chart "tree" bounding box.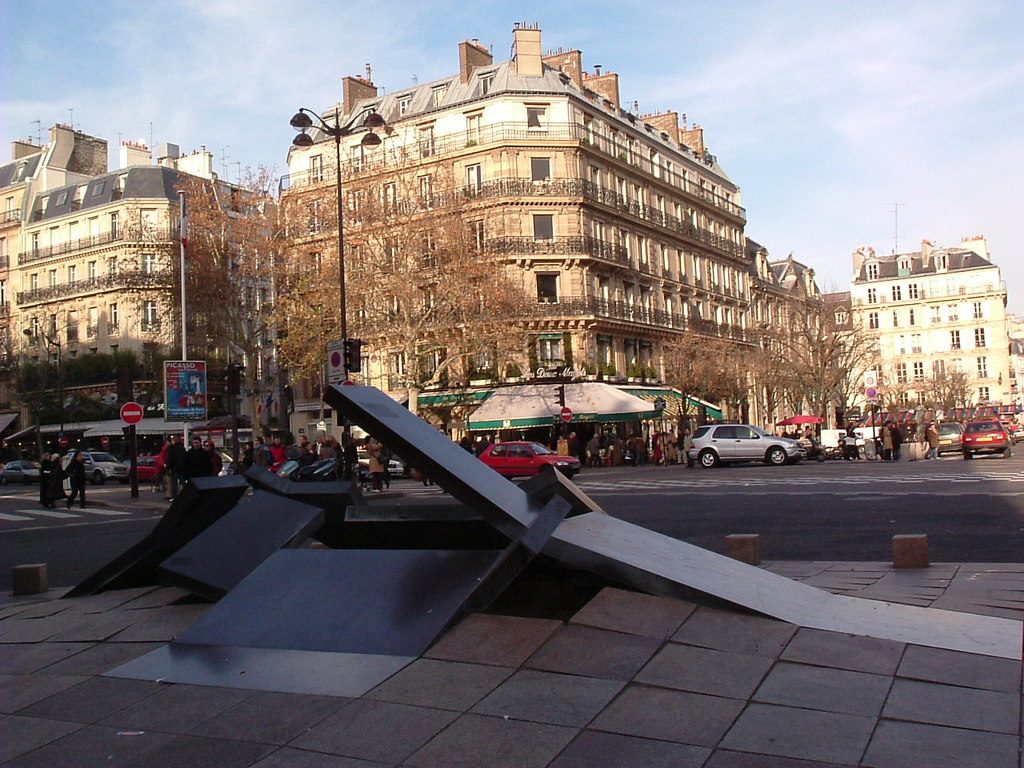
Charted: 642/330/737/452.
